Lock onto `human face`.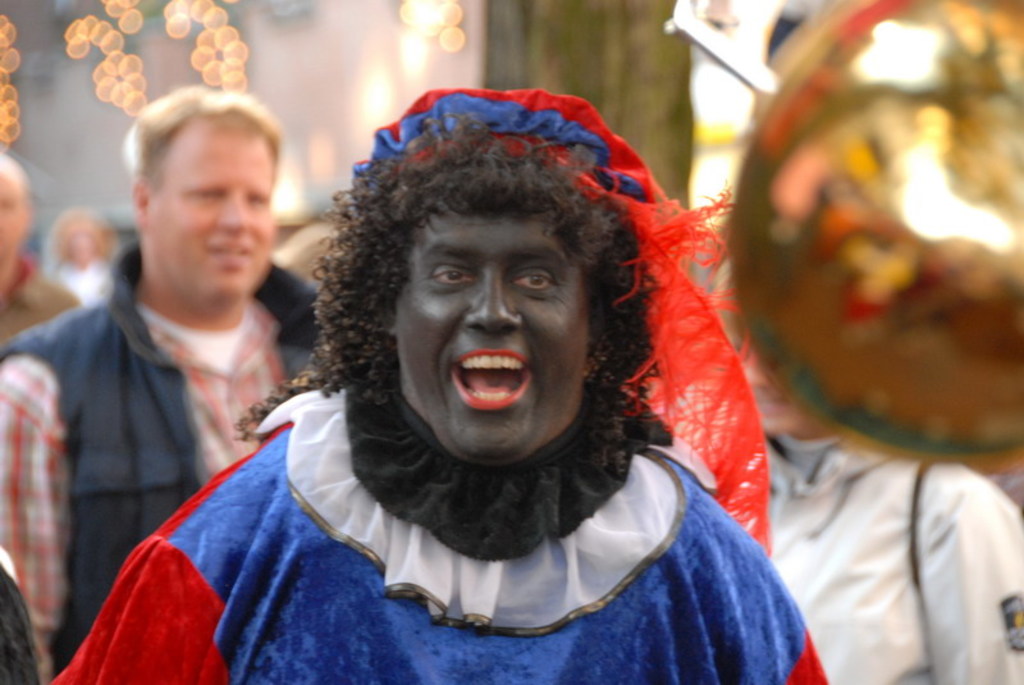
Locked: select_region(145, 125, 274, 306).
